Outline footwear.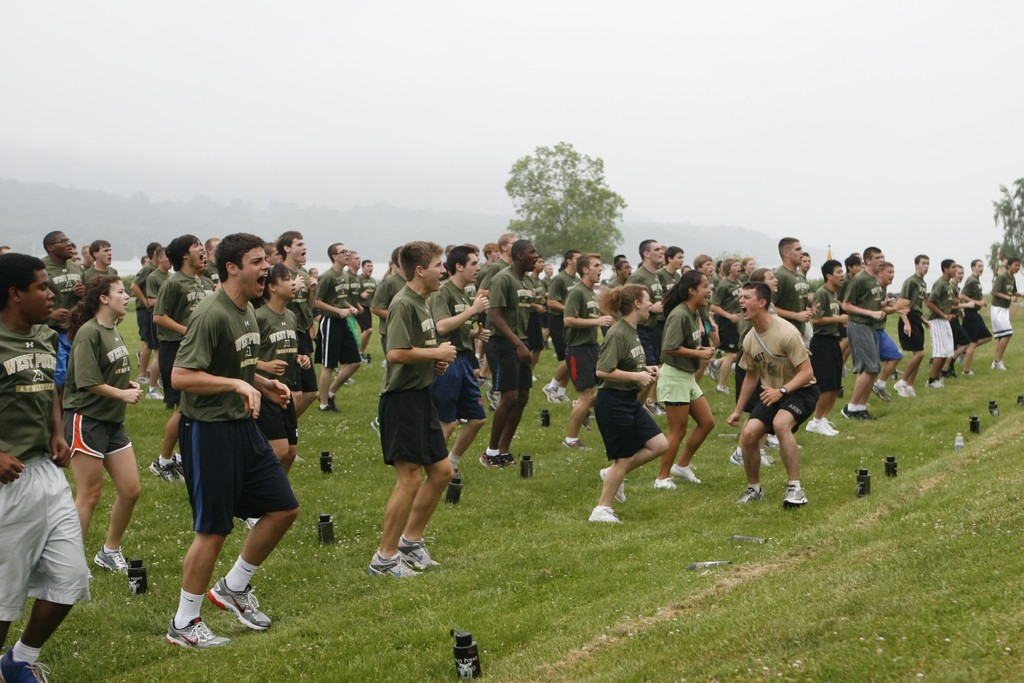
Outline: bbox=[726, 444, 773, 469].
